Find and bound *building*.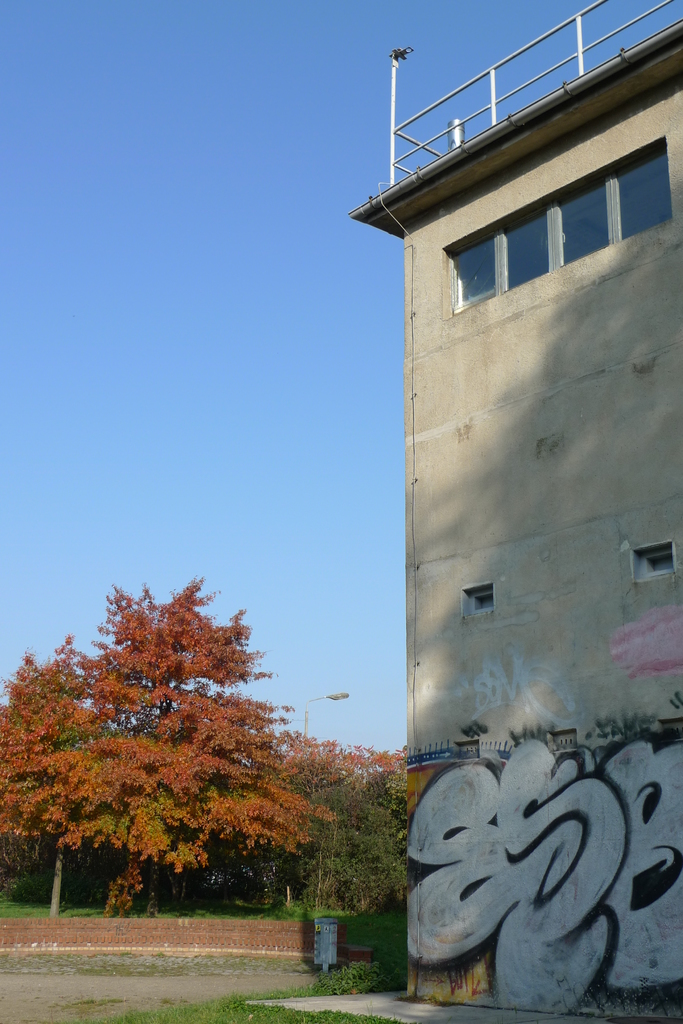
Bound: [351, 0, 682, 1022].
